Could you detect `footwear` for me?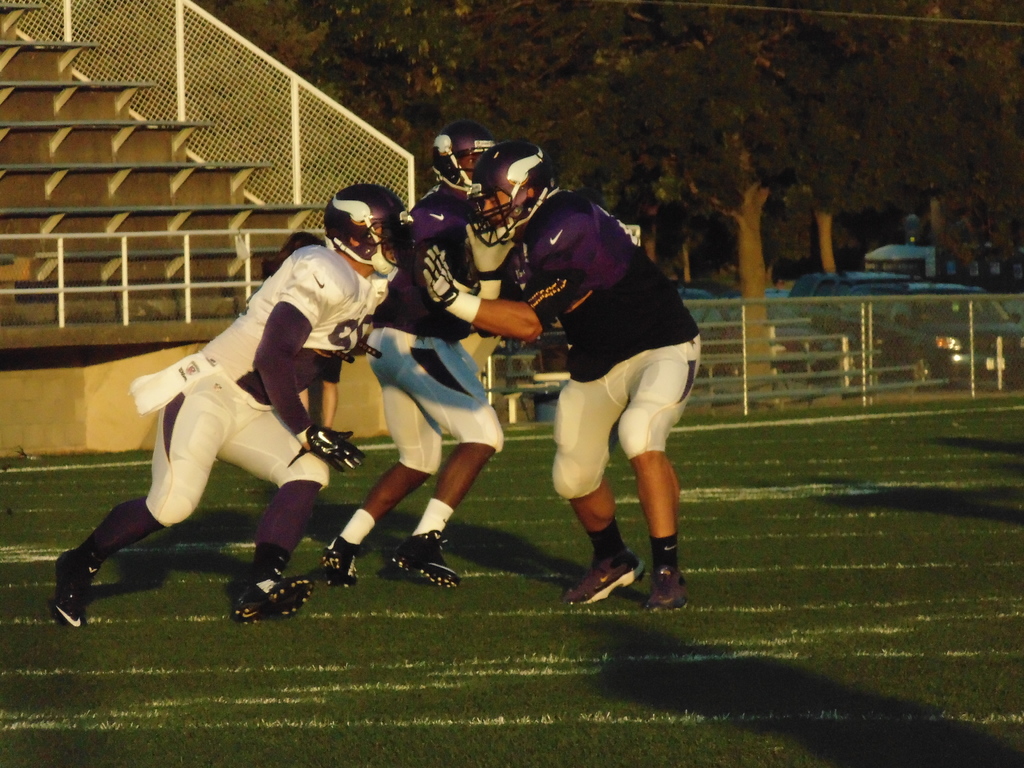
Detection result: left=50, top=549, right=107, bottom=633.
